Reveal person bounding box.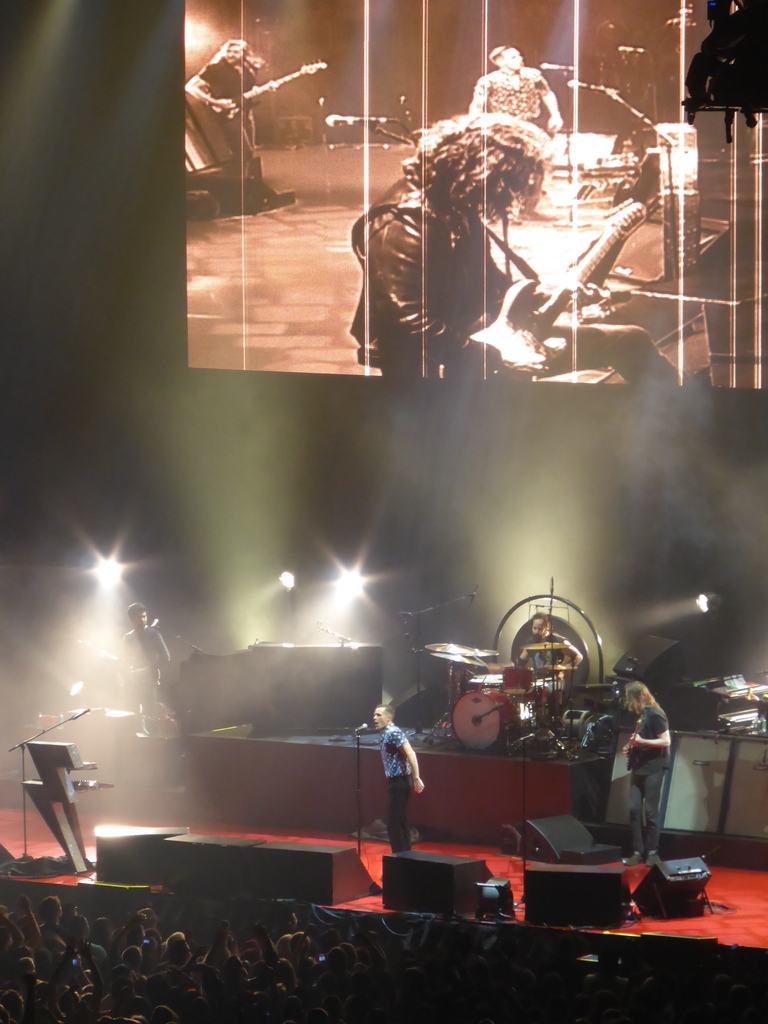
Revealed: (191,40,282,157).
